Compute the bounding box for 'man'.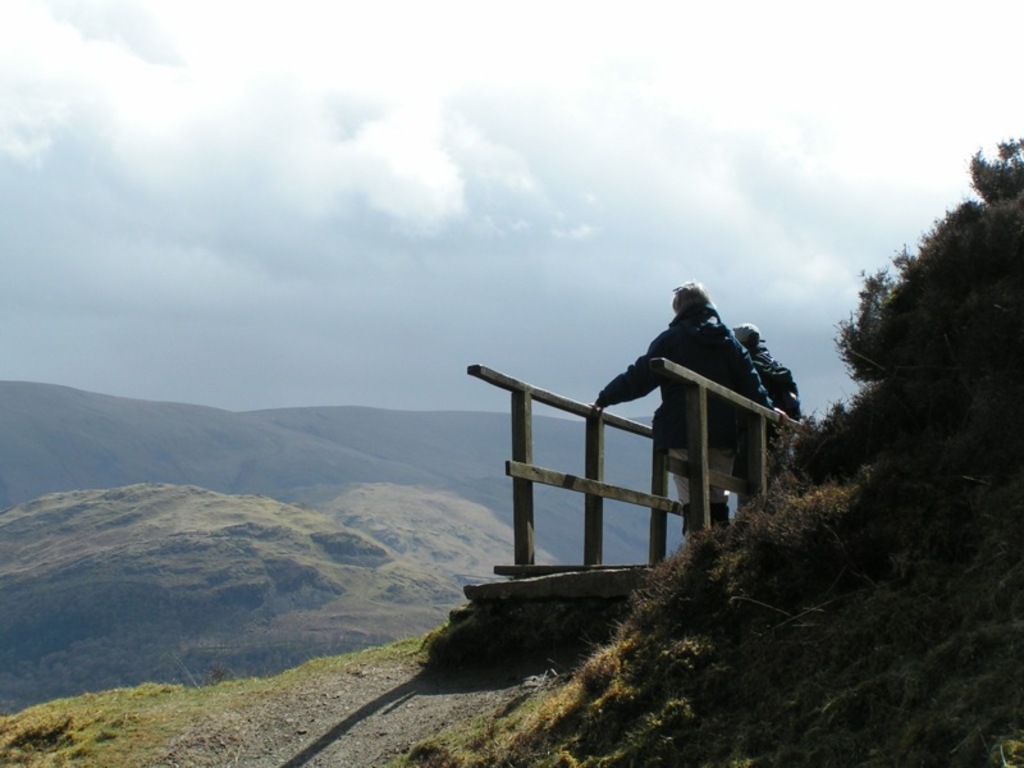
l=593, t=275, r=803, b=529.
